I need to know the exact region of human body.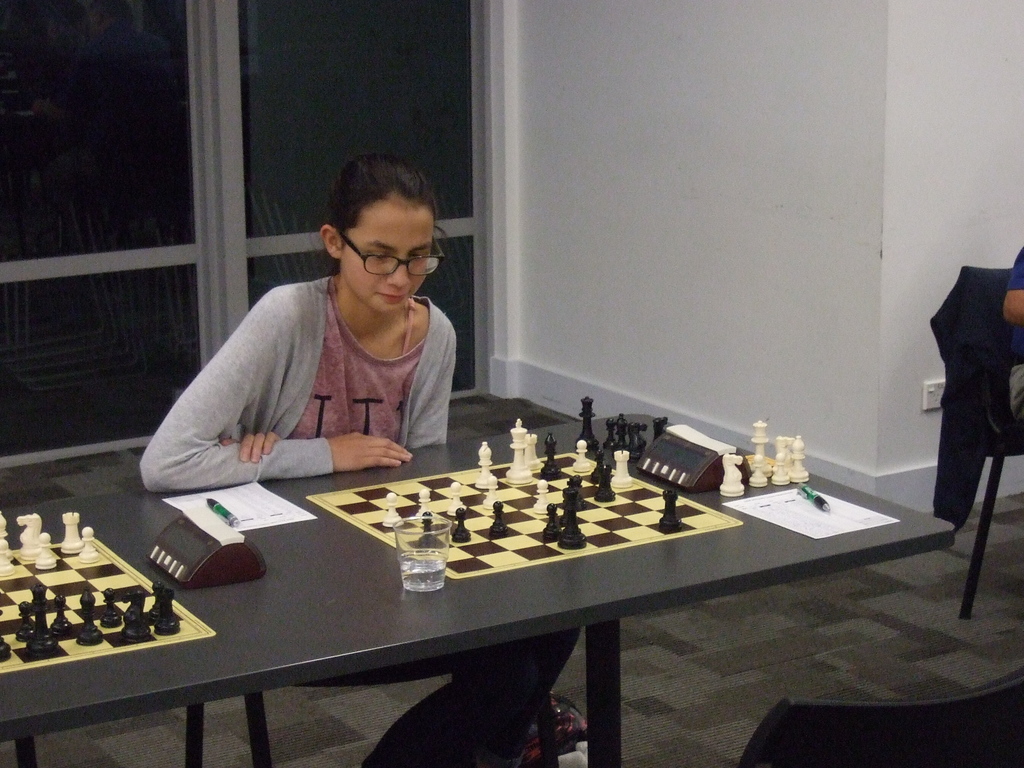
Region: detection(1001, 245, 1023, 429).
